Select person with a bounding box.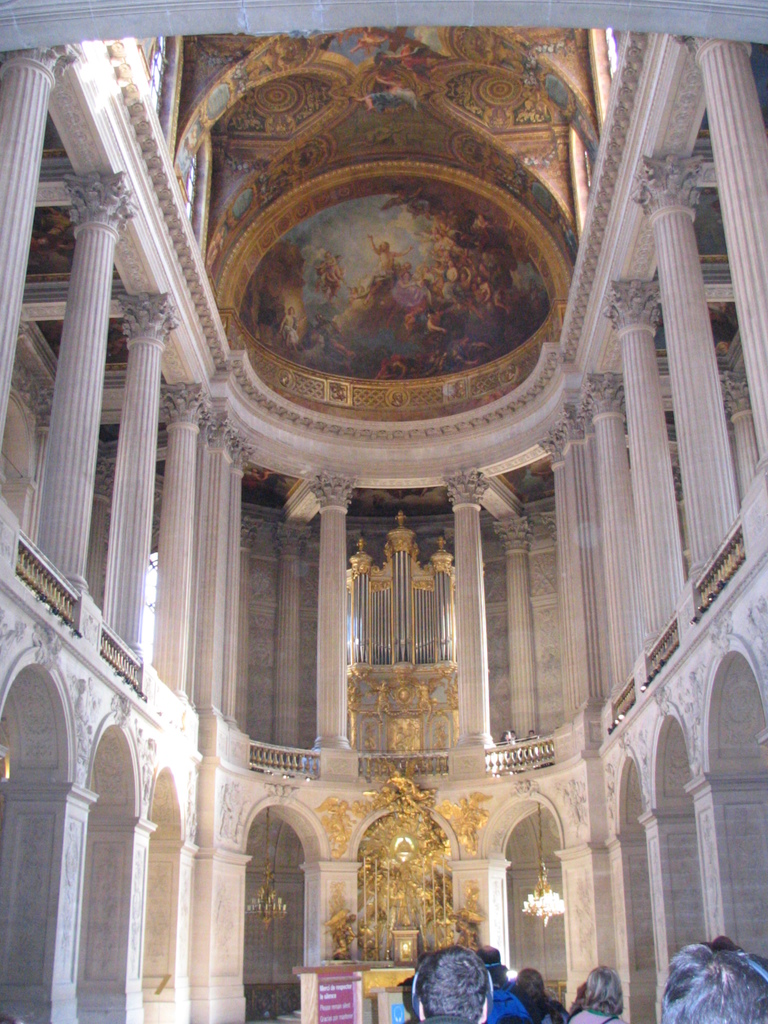
(475, 942, 531, 1021).
